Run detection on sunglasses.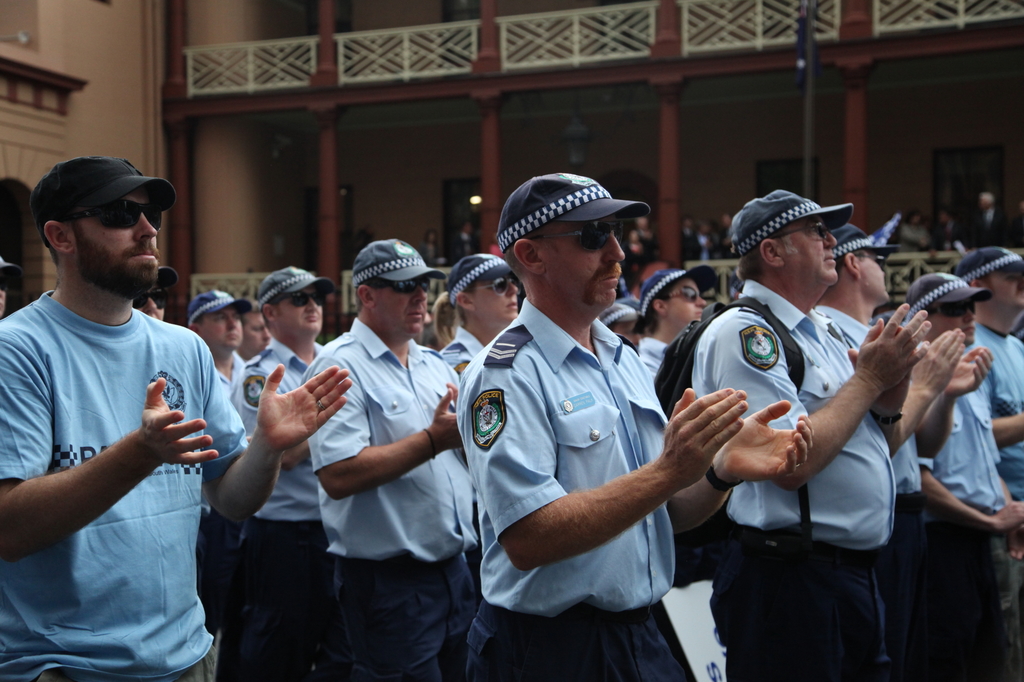
Result: 472:280:509:296.
